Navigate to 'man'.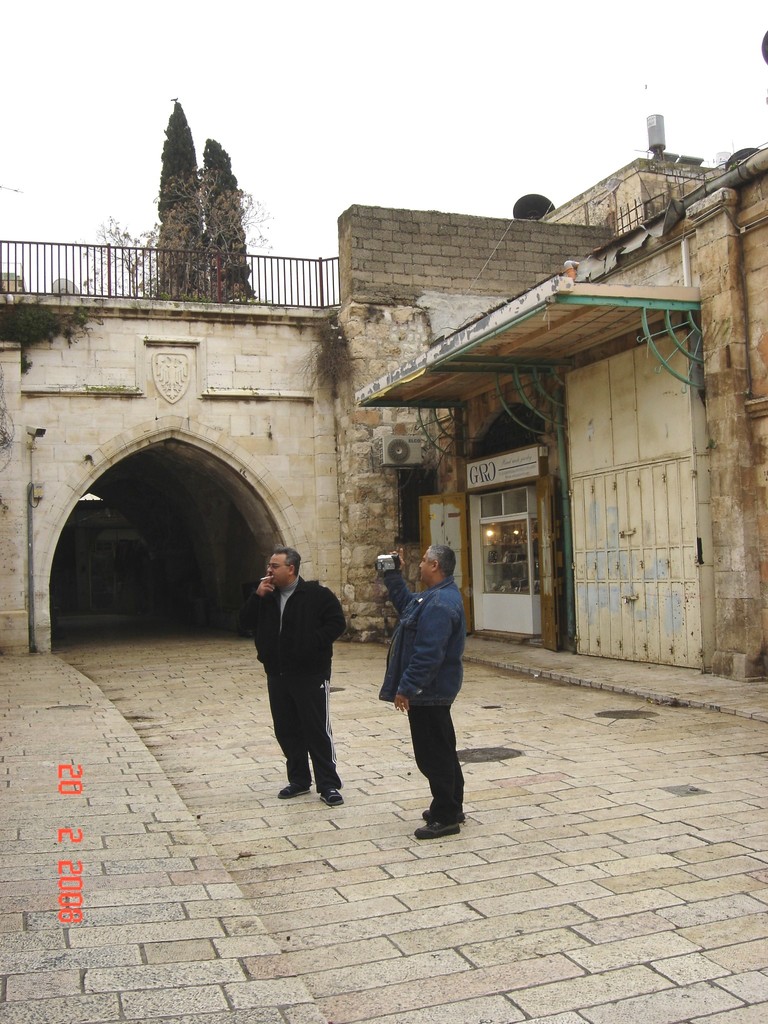
Navigation target: BBox(255, 545, 356, 808).
